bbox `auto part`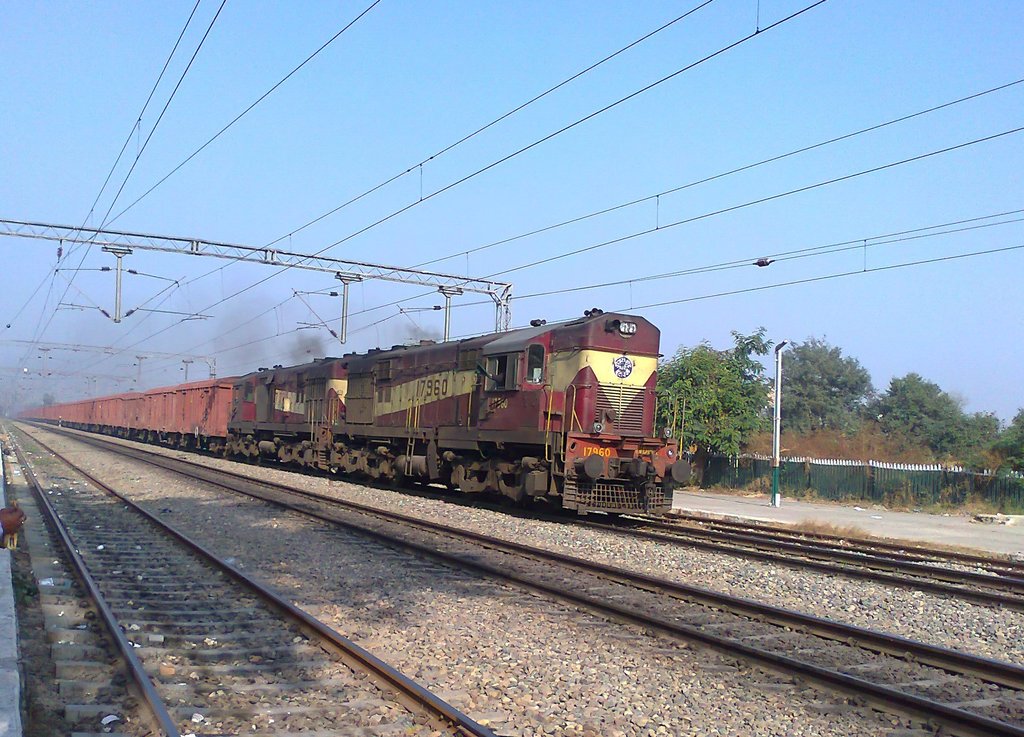
Rect(471, 473, 479, 480)
